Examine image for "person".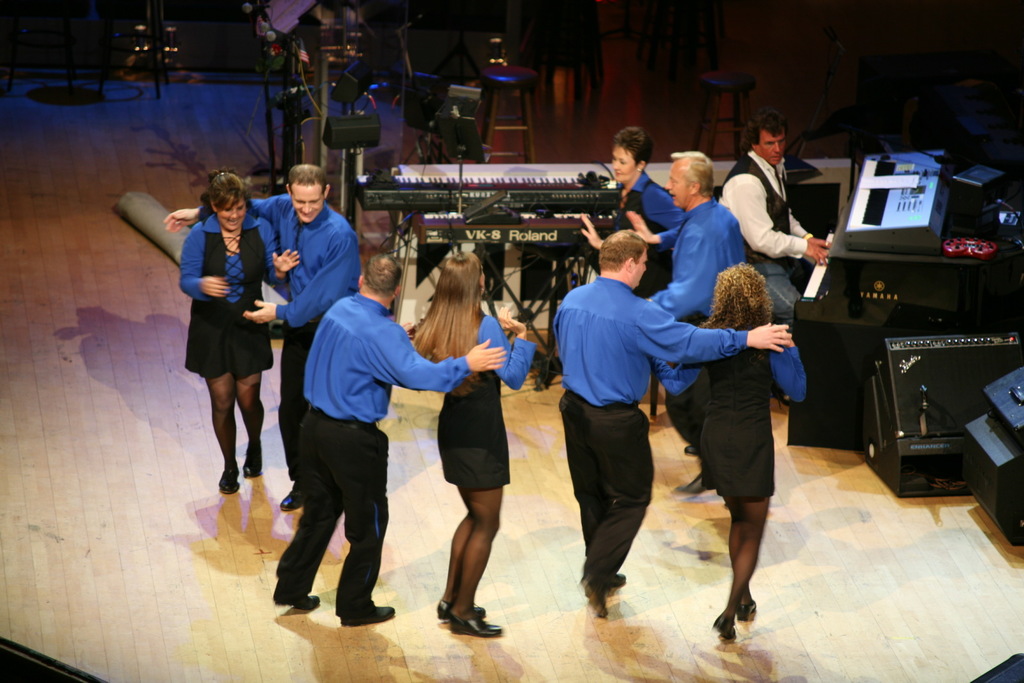
Examination result: [577, 122, 685, 304].
